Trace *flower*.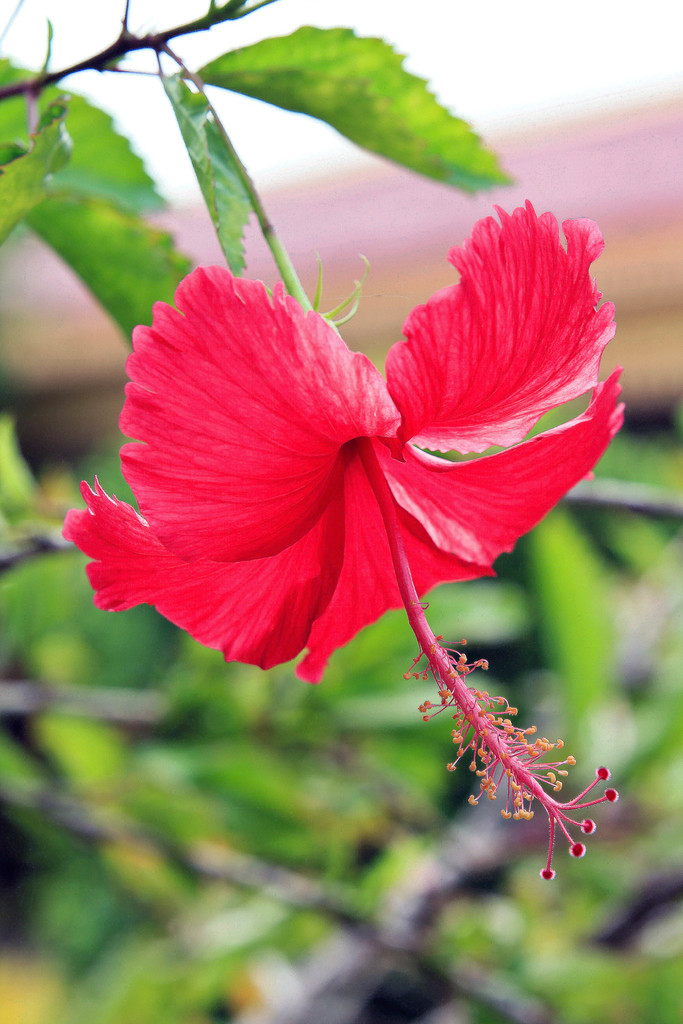
Traced to {"left": 63, "top": 245, "right": 605, "bottom": 685}.
